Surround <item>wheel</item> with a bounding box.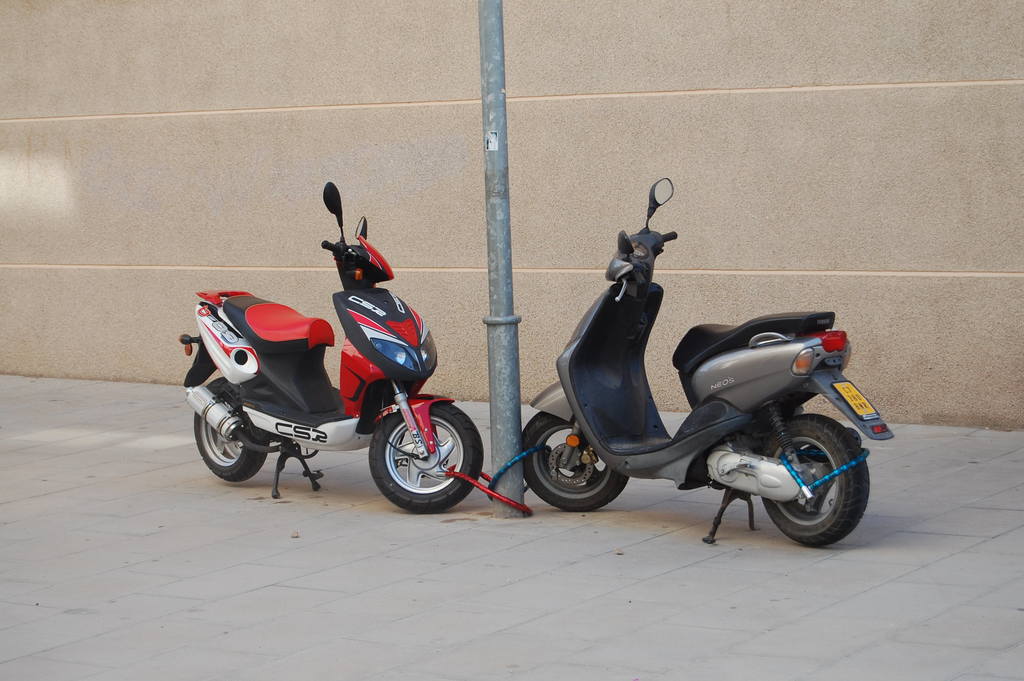
[x1=519, y1=409, x2=630, y2=508].
